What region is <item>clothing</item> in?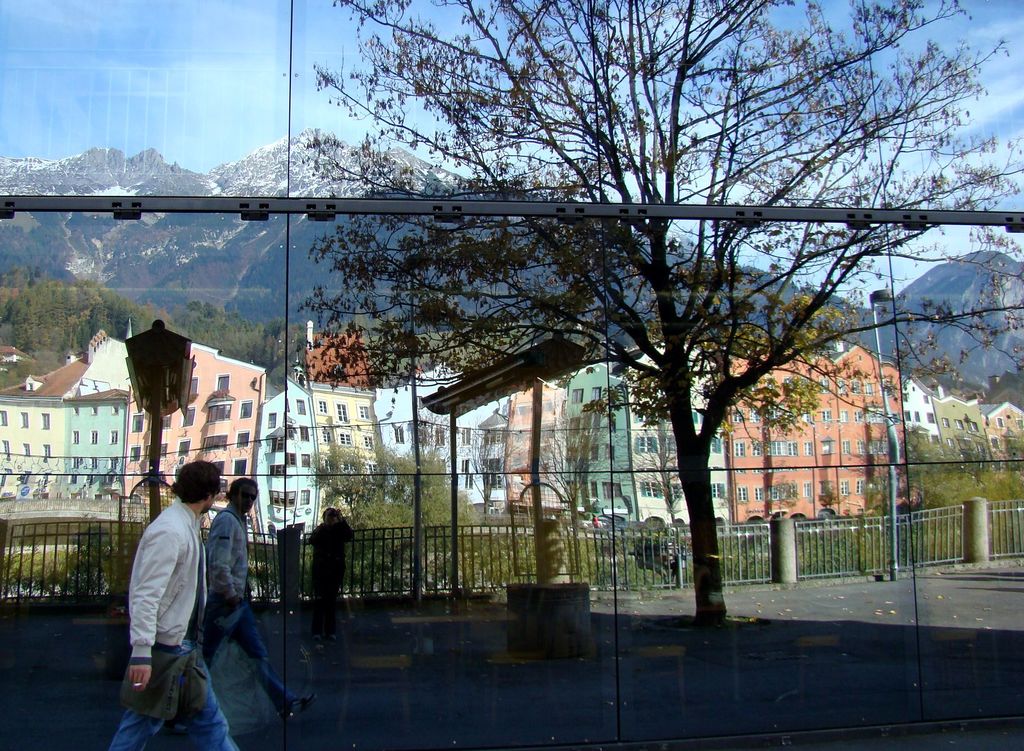
[305, 509, 356, 638].
